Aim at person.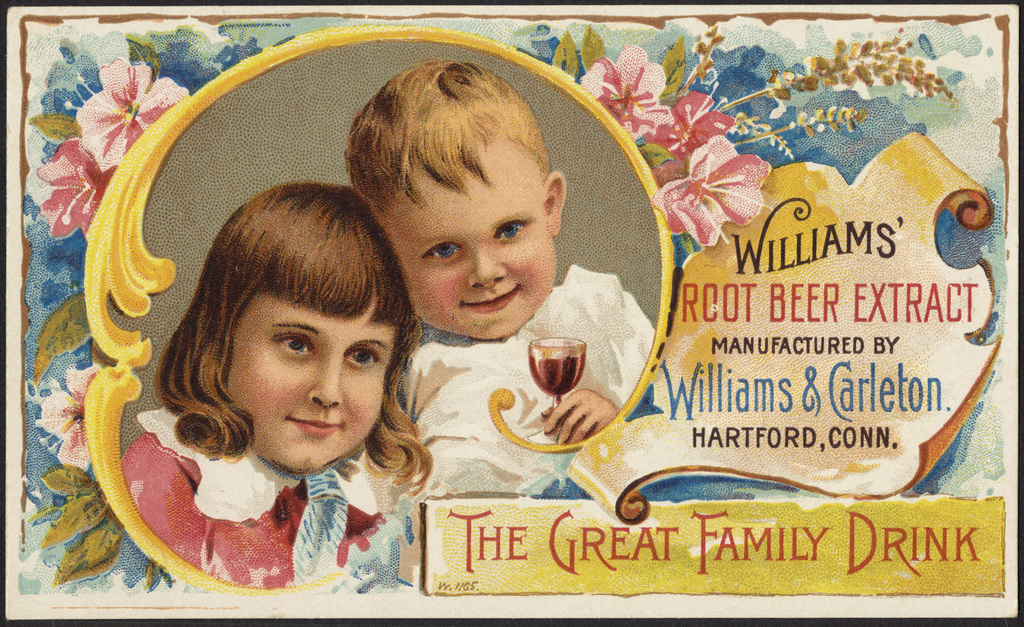
Aimed at [330,53,659,502].
